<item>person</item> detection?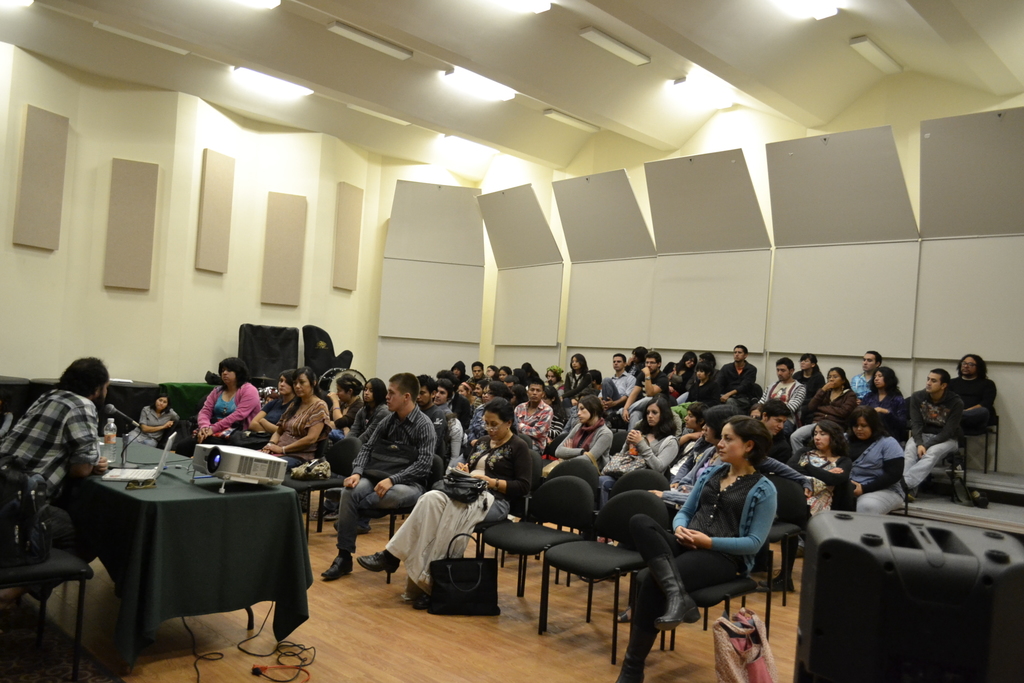
bbox=(538, 396, 622, 477)
